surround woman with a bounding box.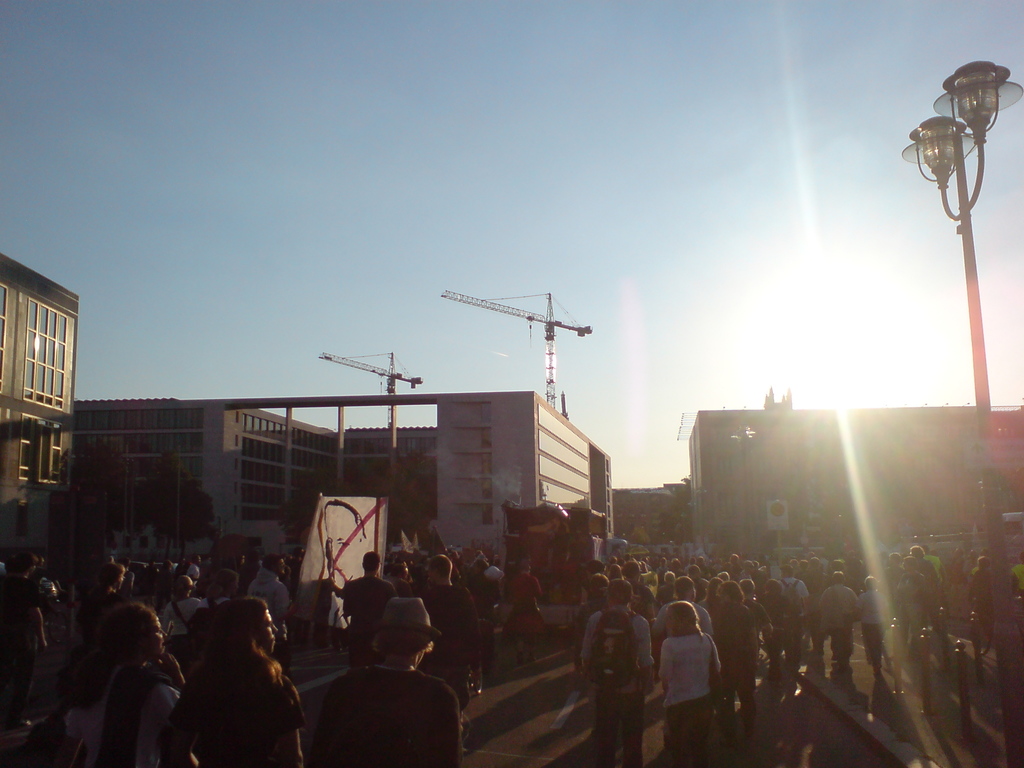
[166,602,292,755].
